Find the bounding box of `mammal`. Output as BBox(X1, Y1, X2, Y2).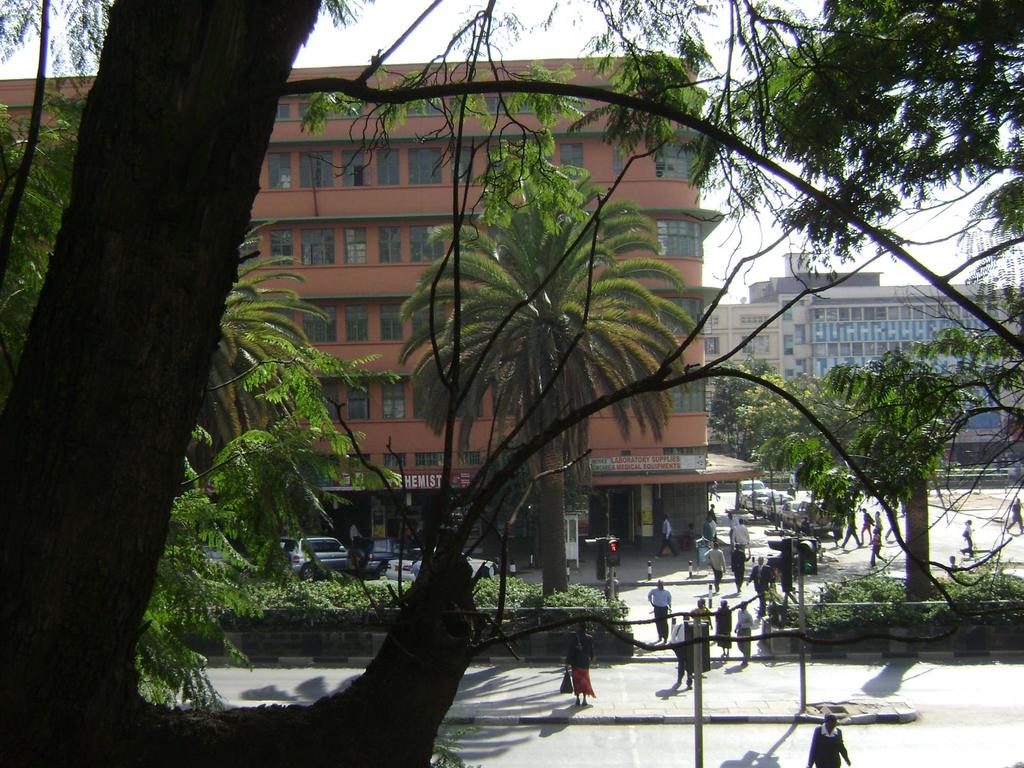
BBox(841, 509, 862, 545).
